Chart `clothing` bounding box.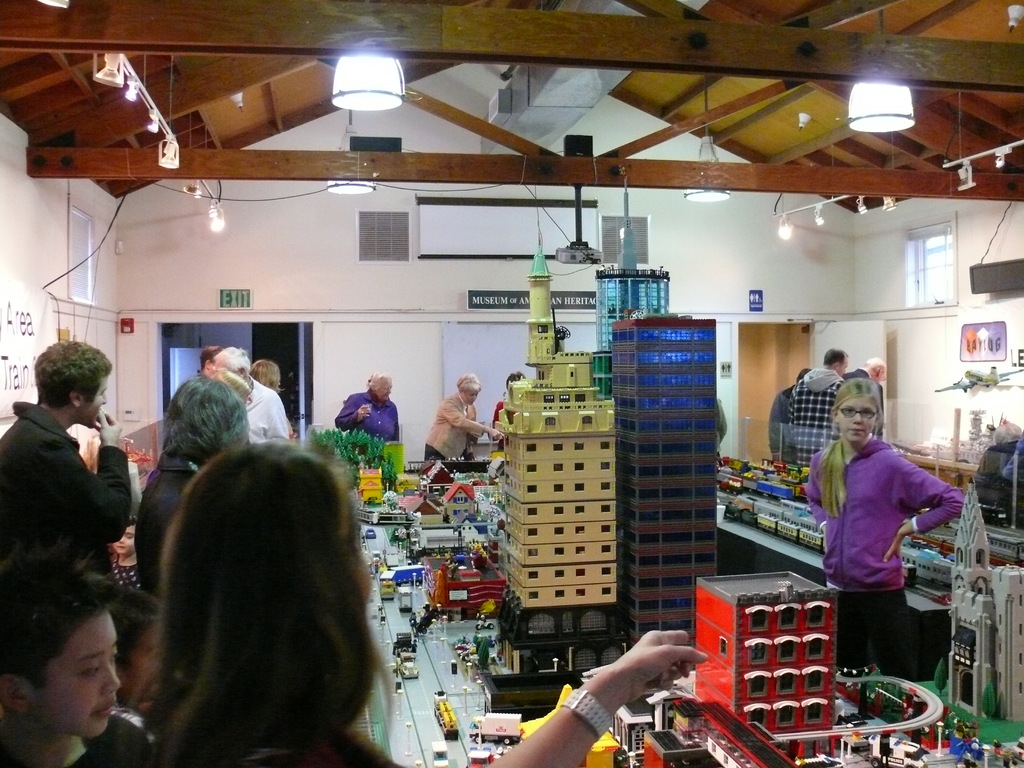
Charted: (8,379,135,641).
